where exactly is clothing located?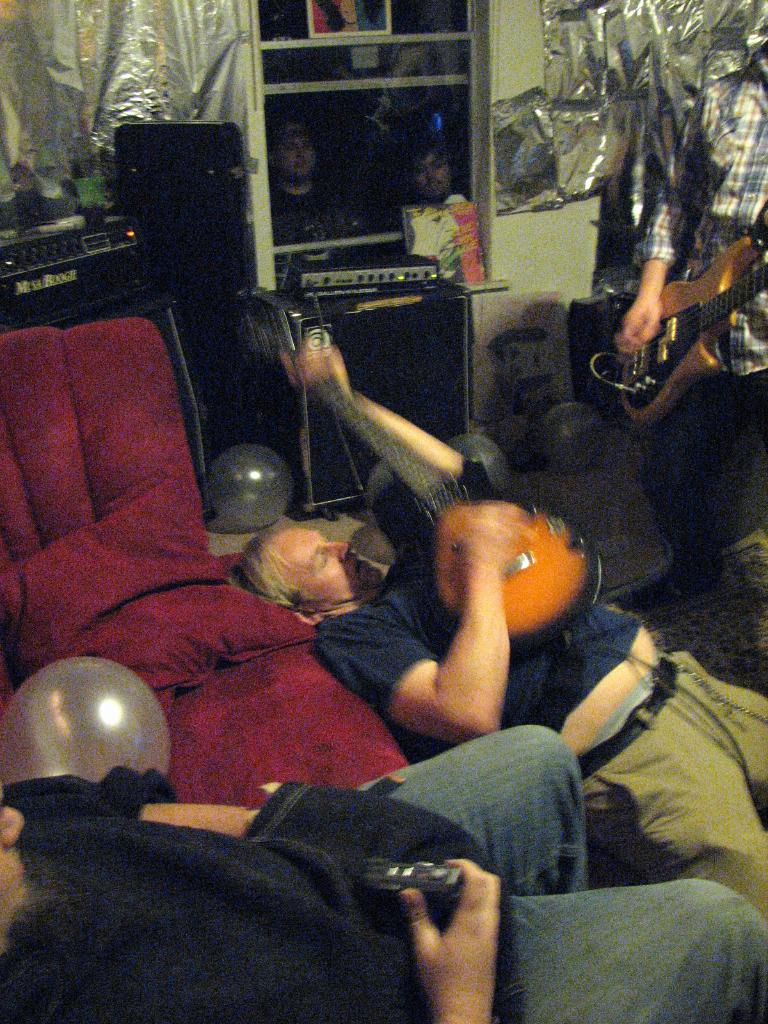
Its bounding box is Rect(634, 61, 767, 570).
